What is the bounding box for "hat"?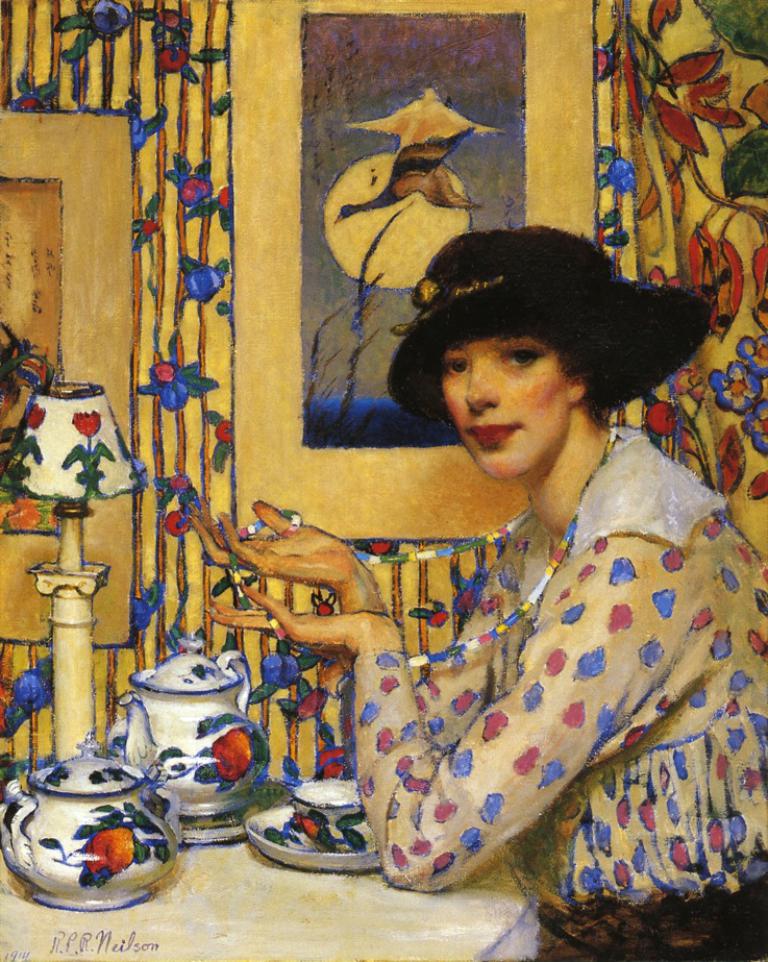
[left=385, top=222, right=714, bottom=430].
